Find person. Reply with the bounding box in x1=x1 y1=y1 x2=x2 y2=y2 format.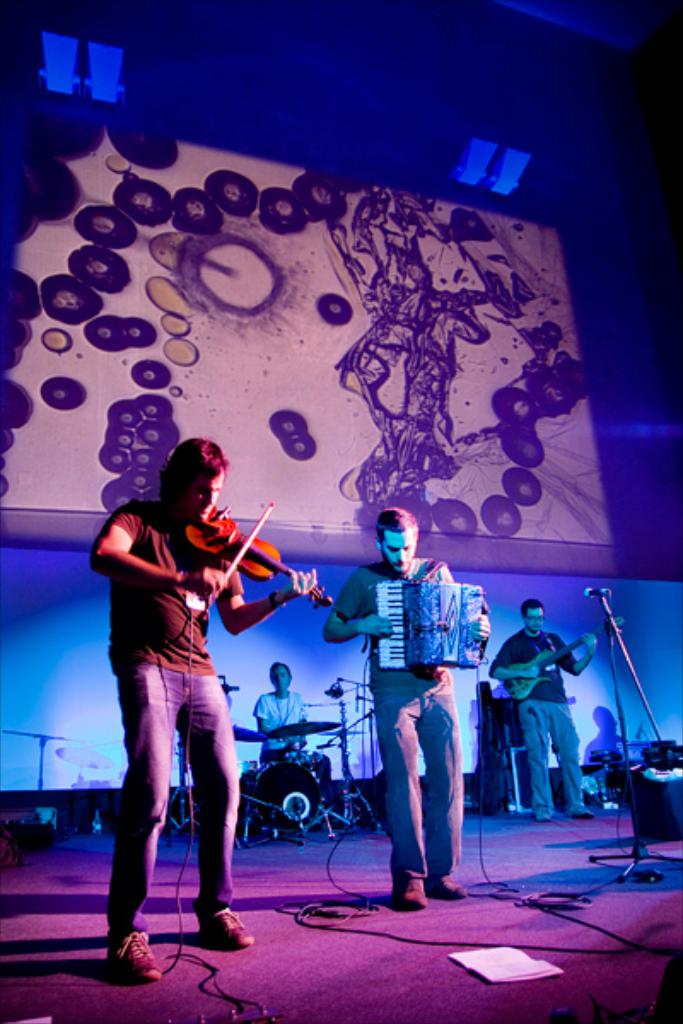
x1=90 y1=430 x2=323 y2=988.
